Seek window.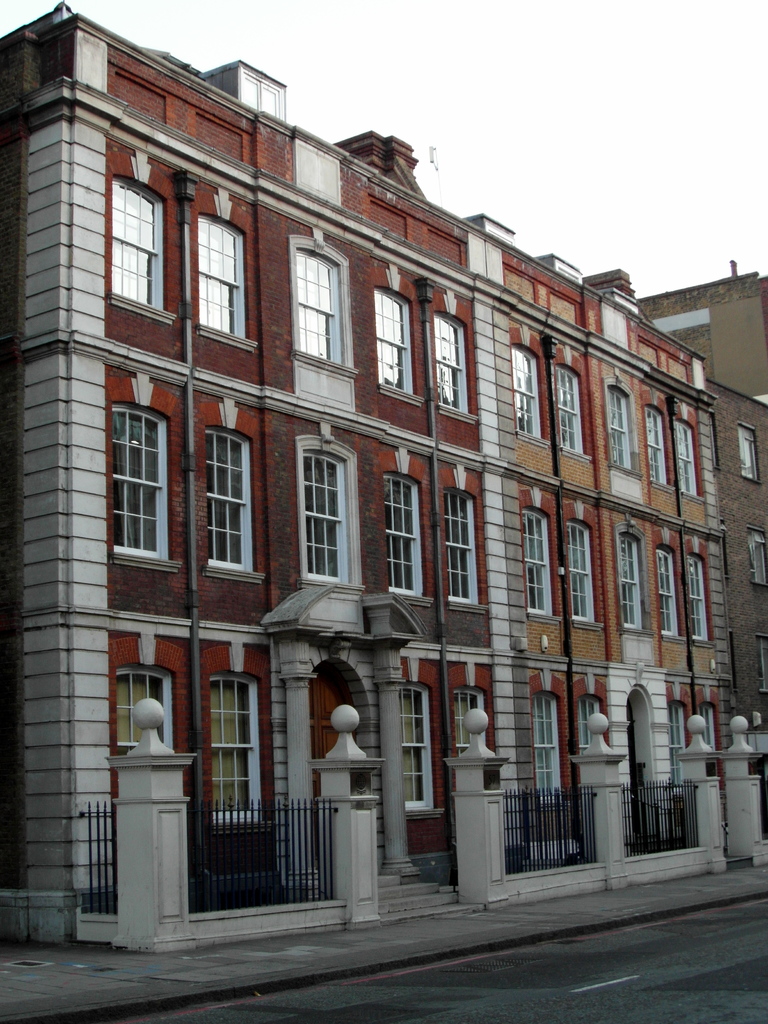
x1=113 y1=426 x2=168 y2=566.
